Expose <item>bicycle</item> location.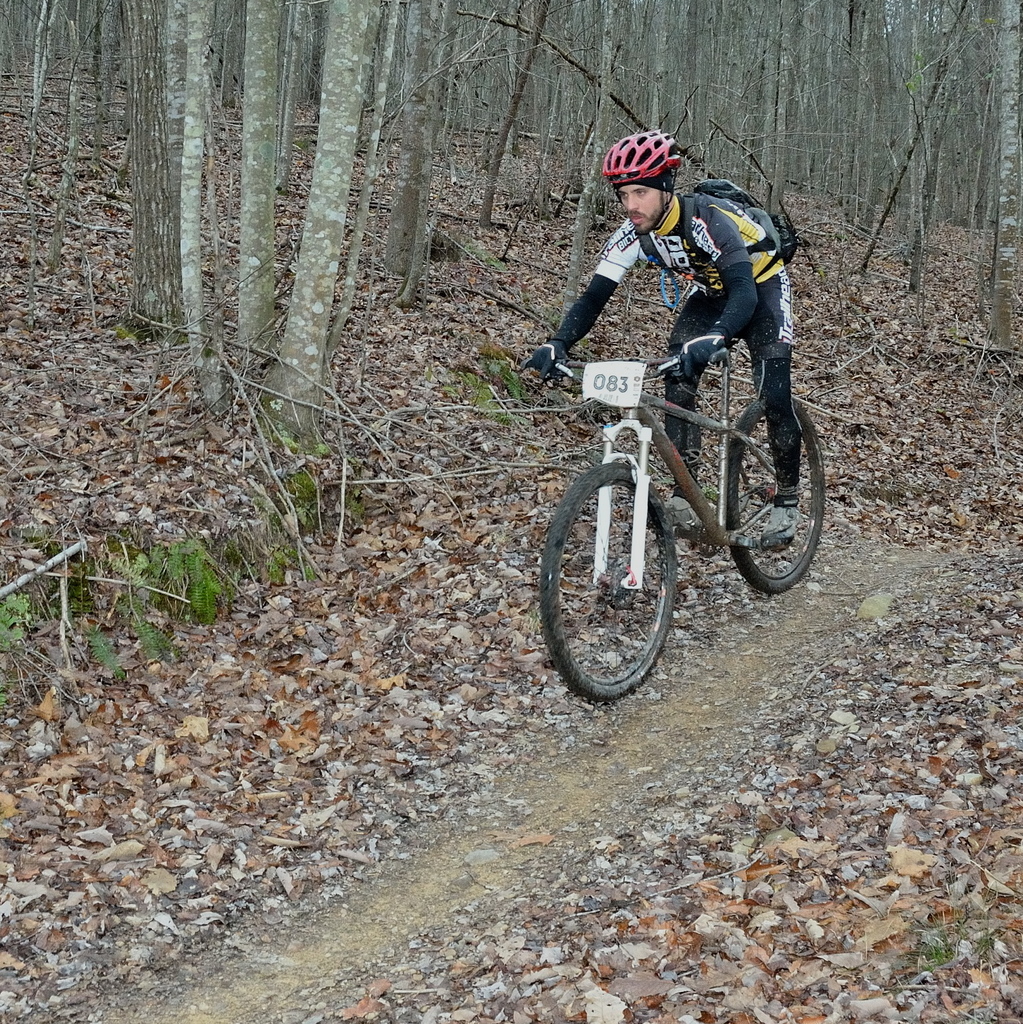
Exposed at bbox=[536, 276, 836, 703].
